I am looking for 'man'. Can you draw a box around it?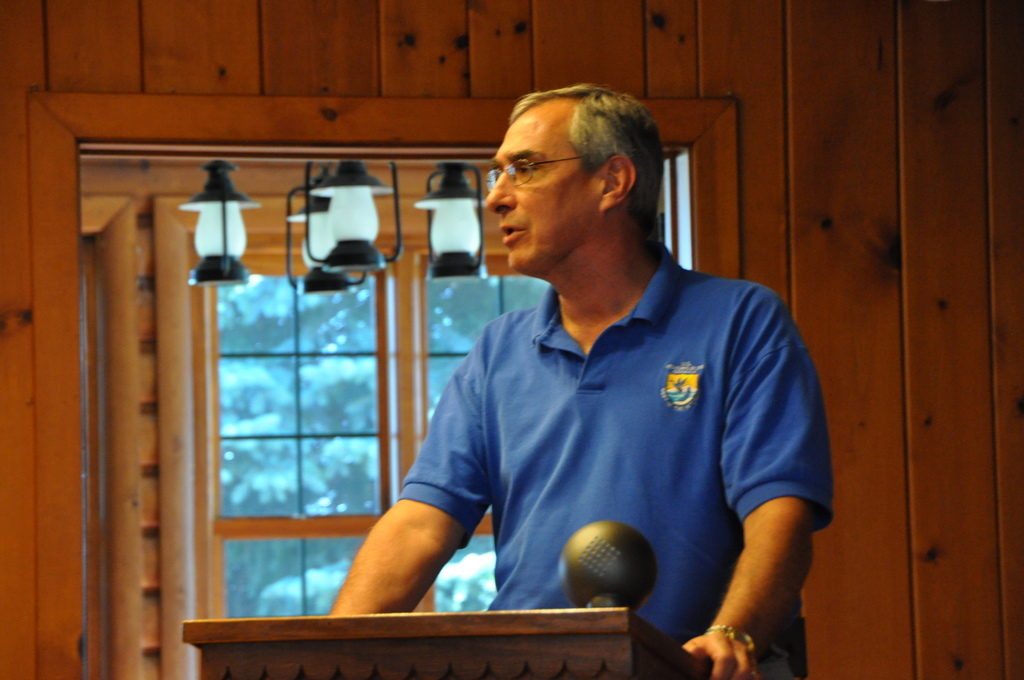
Sure, the bounding box is 343, 90, 825, 654.
